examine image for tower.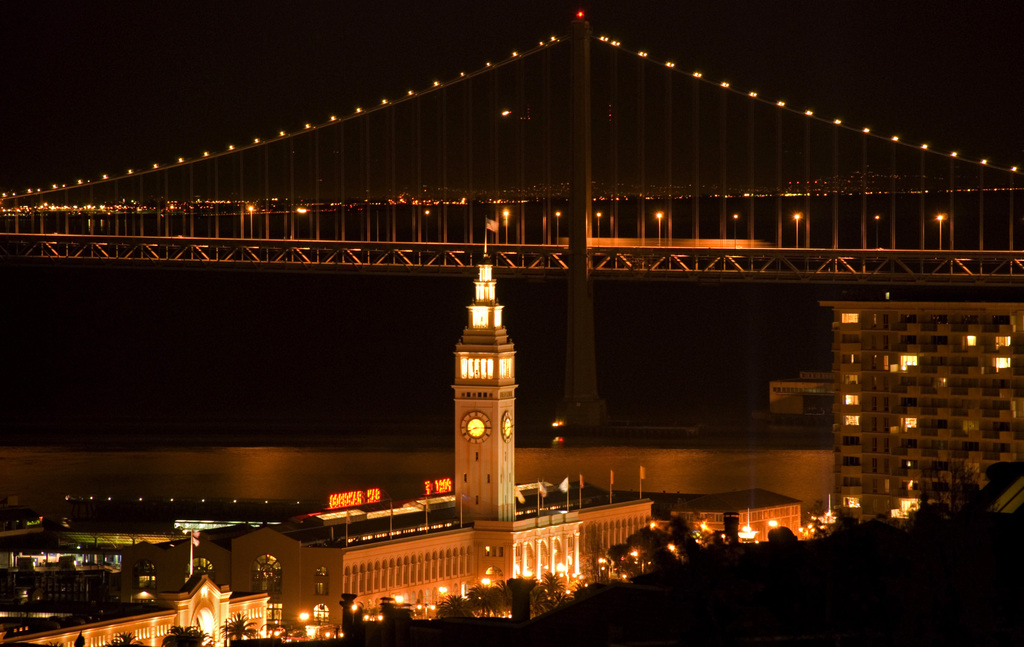
Examination result: [433,252,531,527].
